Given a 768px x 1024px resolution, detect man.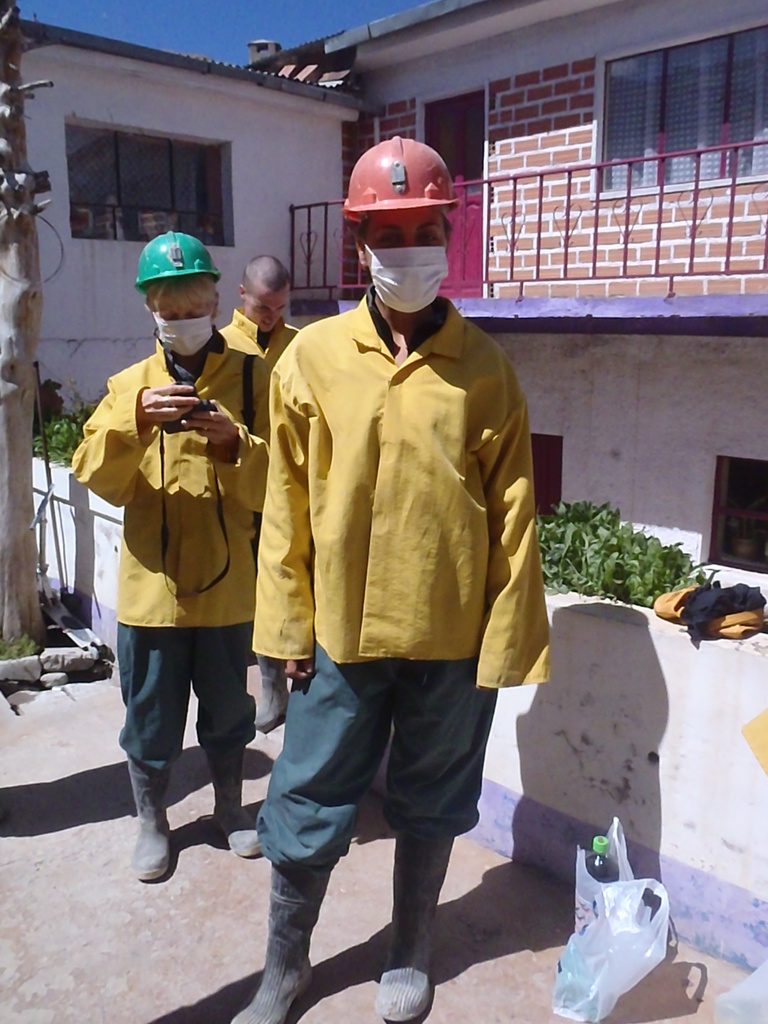
region(205, 252, 308, 755).
